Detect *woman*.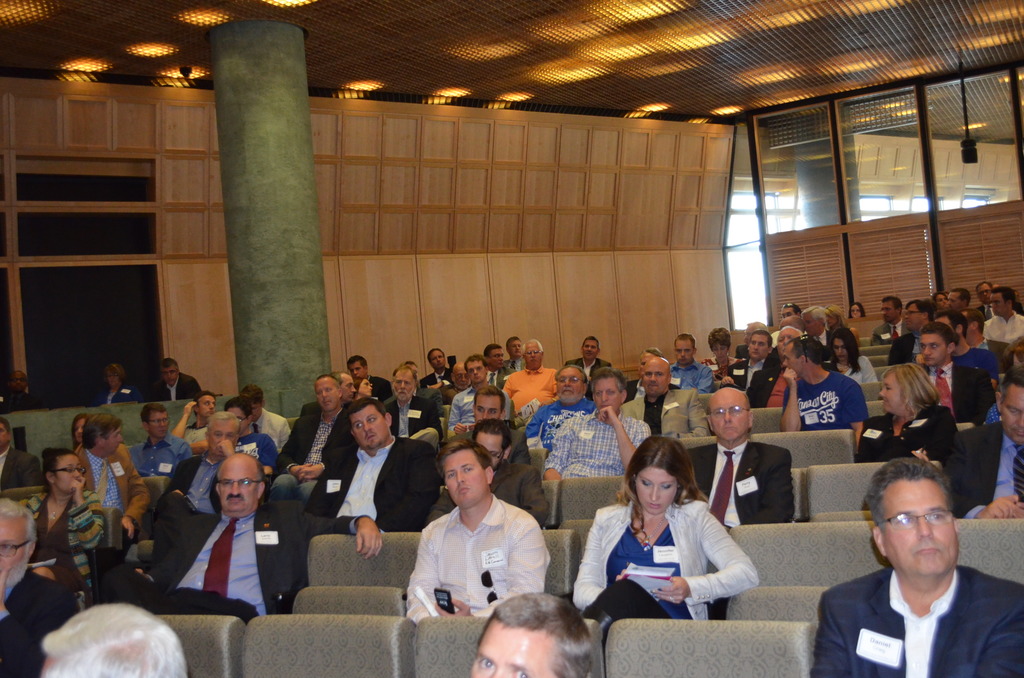
Detected at BBox(847, 302, 863, 316).
